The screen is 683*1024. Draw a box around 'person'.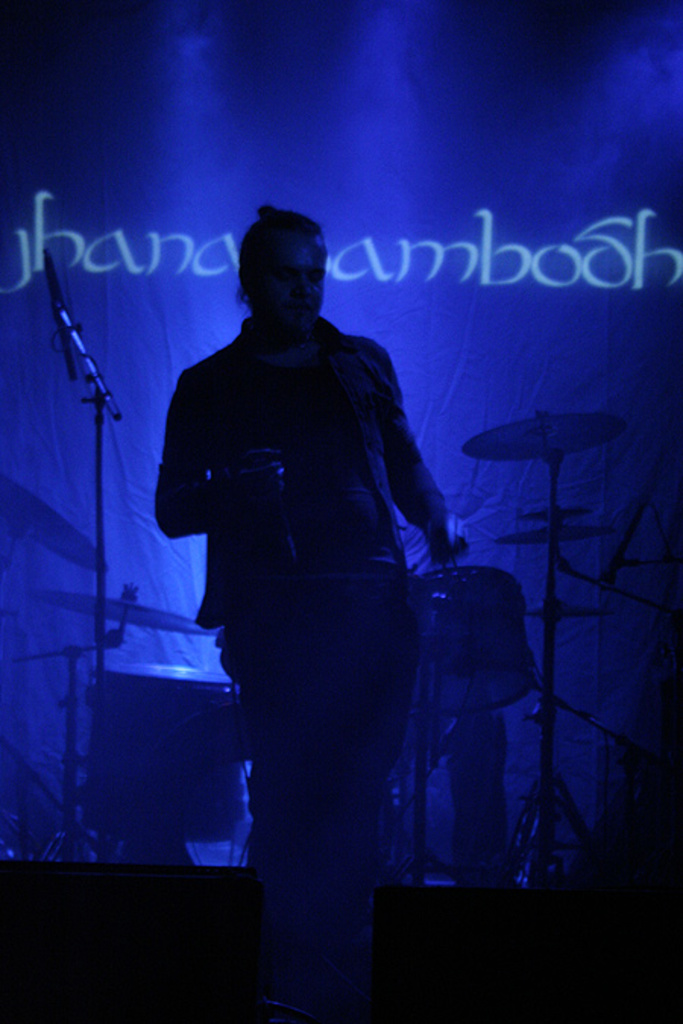
(147,208,461,1018).
